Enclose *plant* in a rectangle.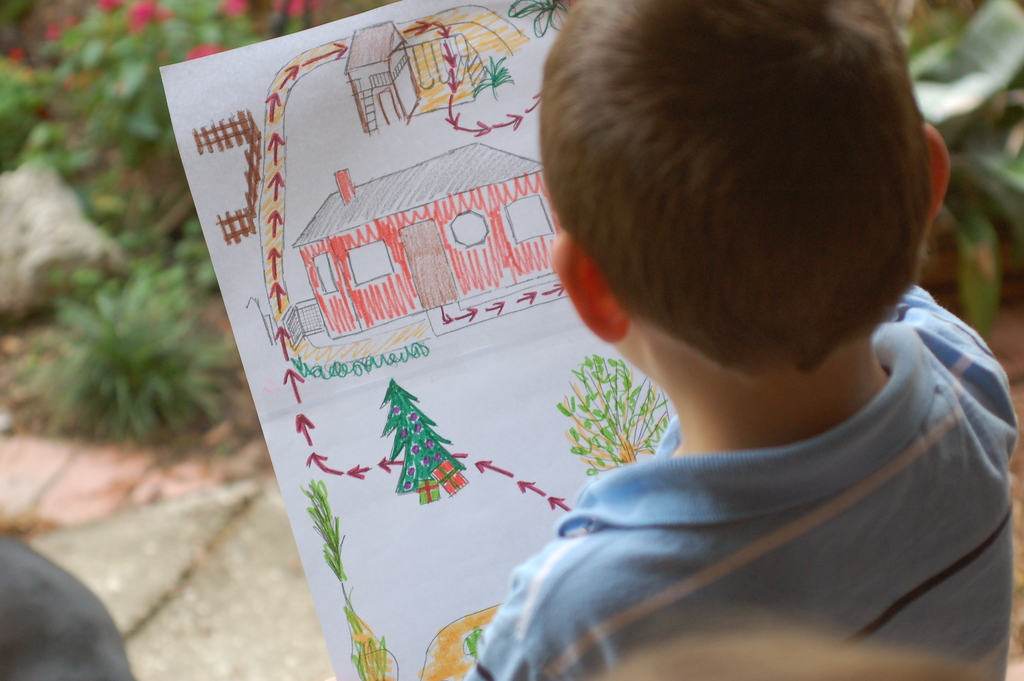
0 0 259 254.
